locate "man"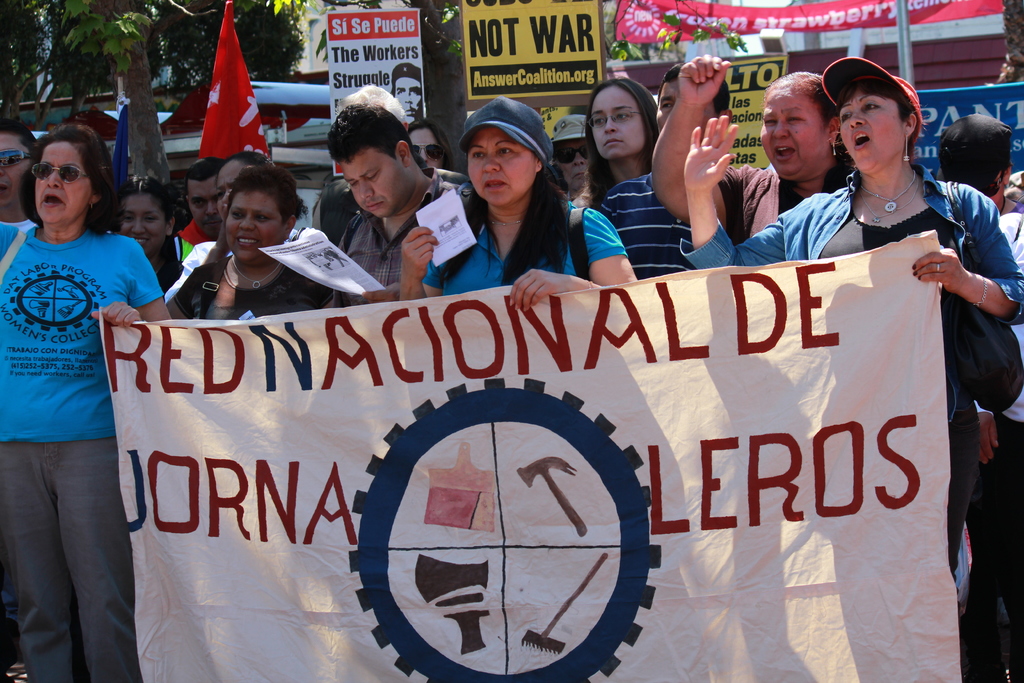
<region>320, 108, 454, 307</region>
